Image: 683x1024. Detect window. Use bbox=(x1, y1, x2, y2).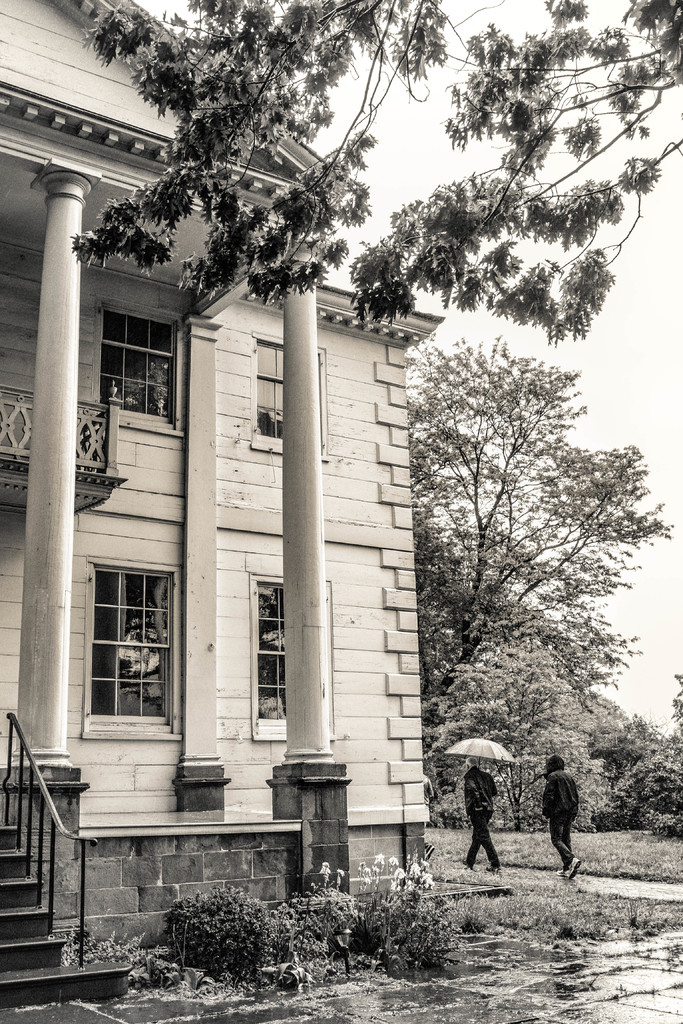
bbox=(81, 550, 185, 742).
